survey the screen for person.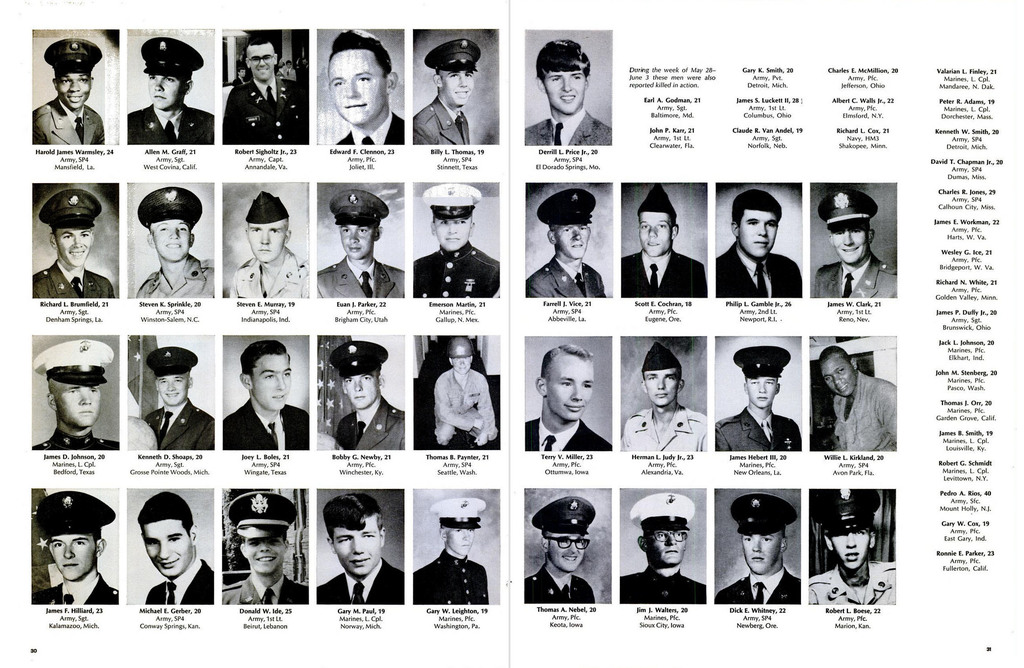
Survey found: {"x1": 623, "y1": 486, "x2": 705, "y2": 606}.
